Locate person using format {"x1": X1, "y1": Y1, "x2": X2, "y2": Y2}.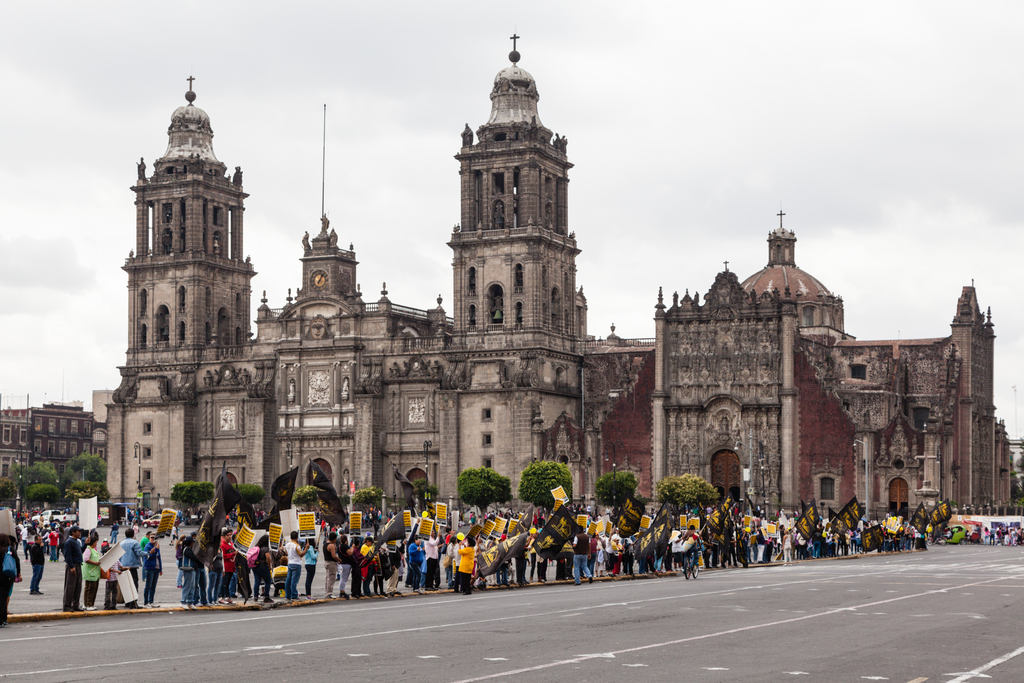
{"x1": 372, "y1": 537, "x2": 387, "y2": 594}.
